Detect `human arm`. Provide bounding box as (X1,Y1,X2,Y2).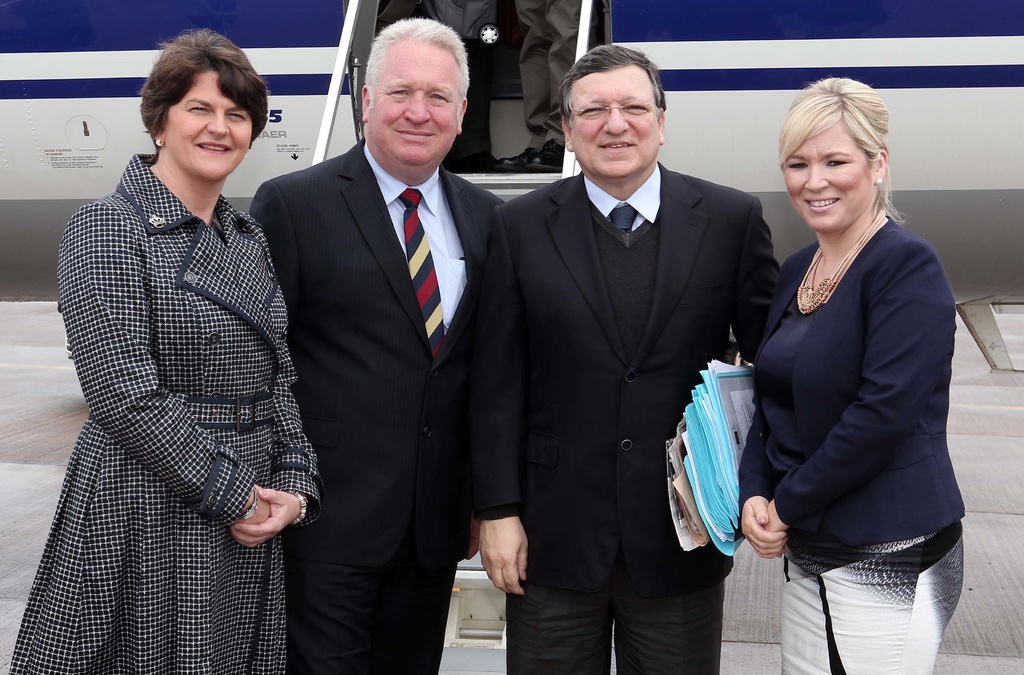
(52,248,278,548).
